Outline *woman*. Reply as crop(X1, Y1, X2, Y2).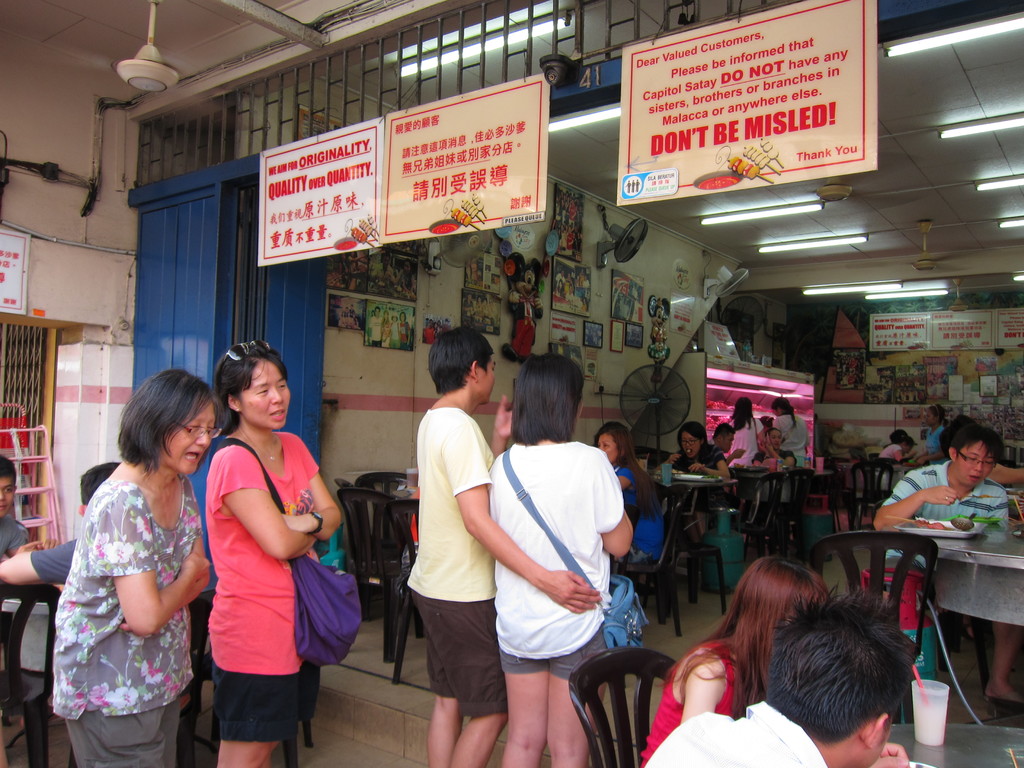
crop(470, 255, 480, 280).
